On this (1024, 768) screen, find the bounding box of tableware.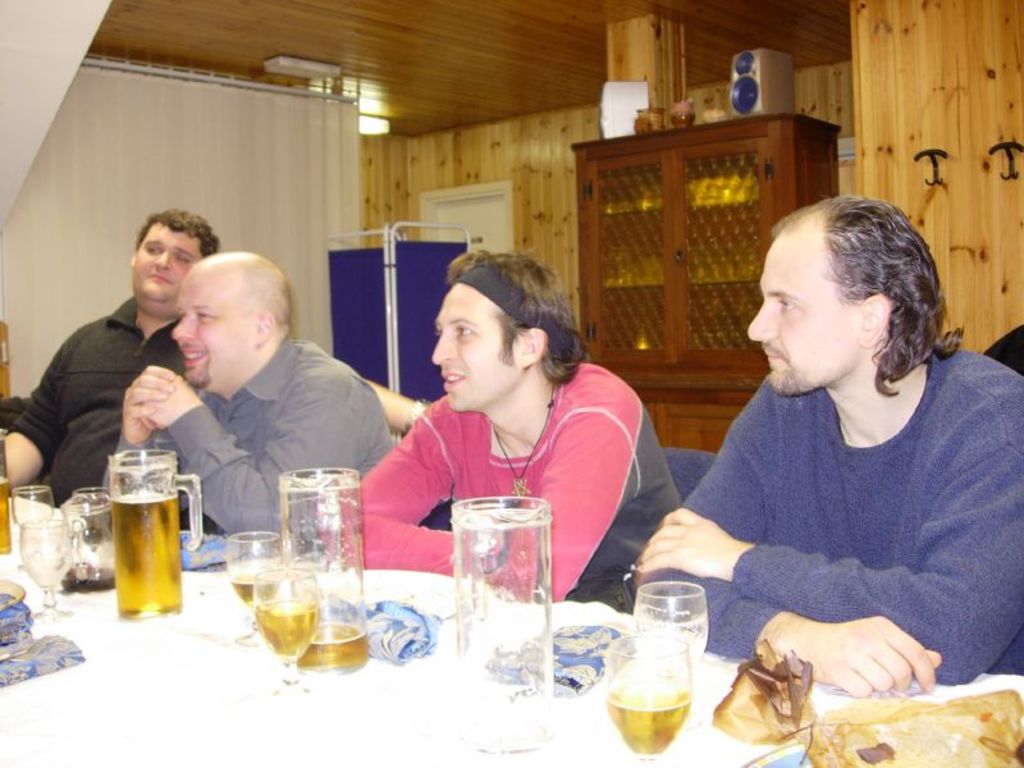
Bounding box: region(116, 449, 200, 617).
